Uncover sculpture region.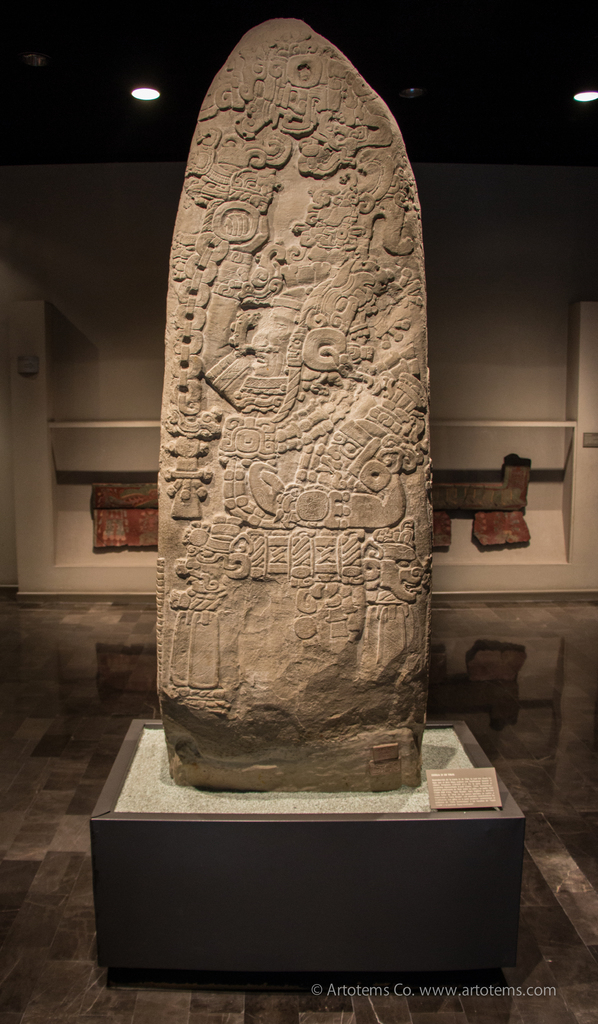
Uncovered: Rect(172, 17, 428, 803).
